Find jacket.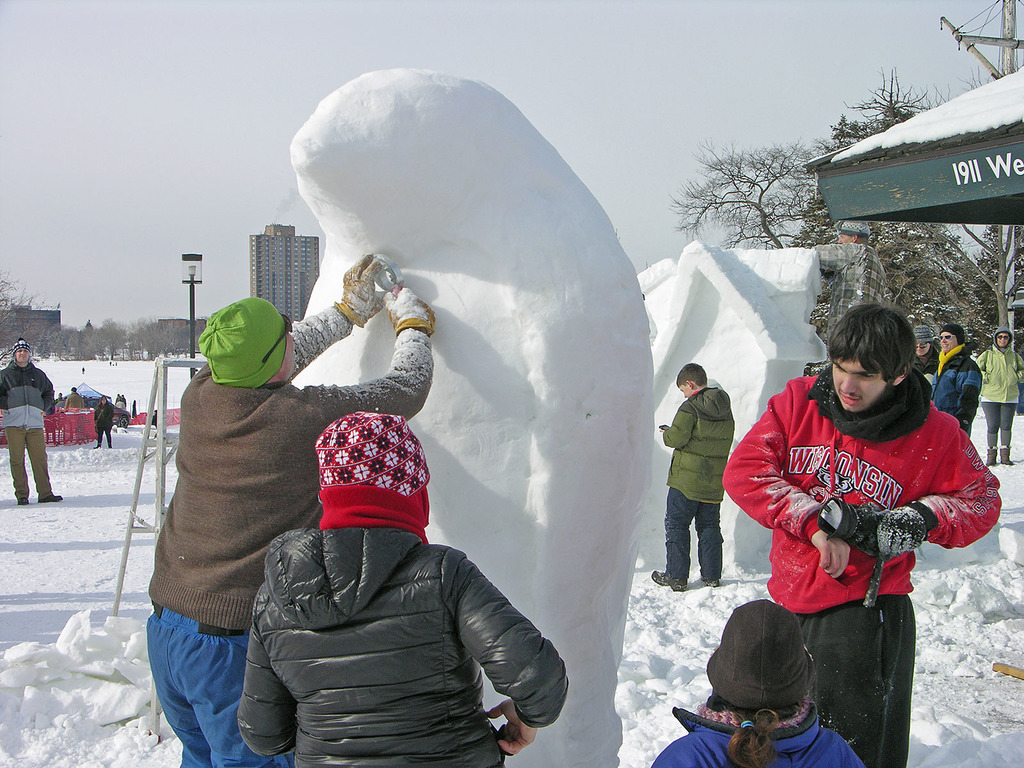
[666, 383, 733, 504].
